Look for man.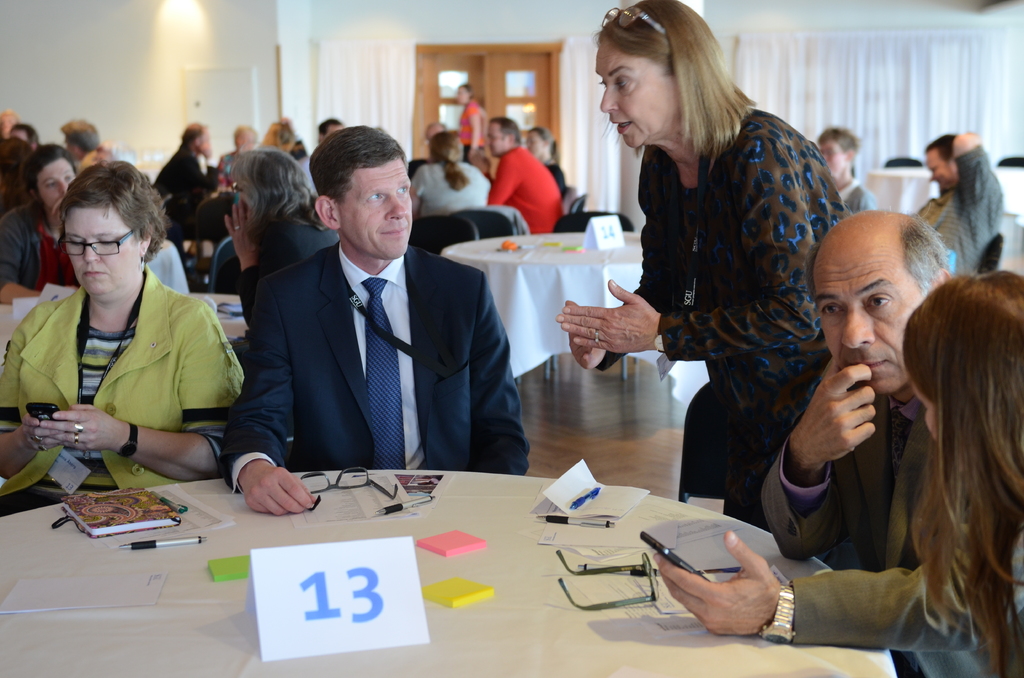
Found: <region>902, 126, 1012, 278</region>.
